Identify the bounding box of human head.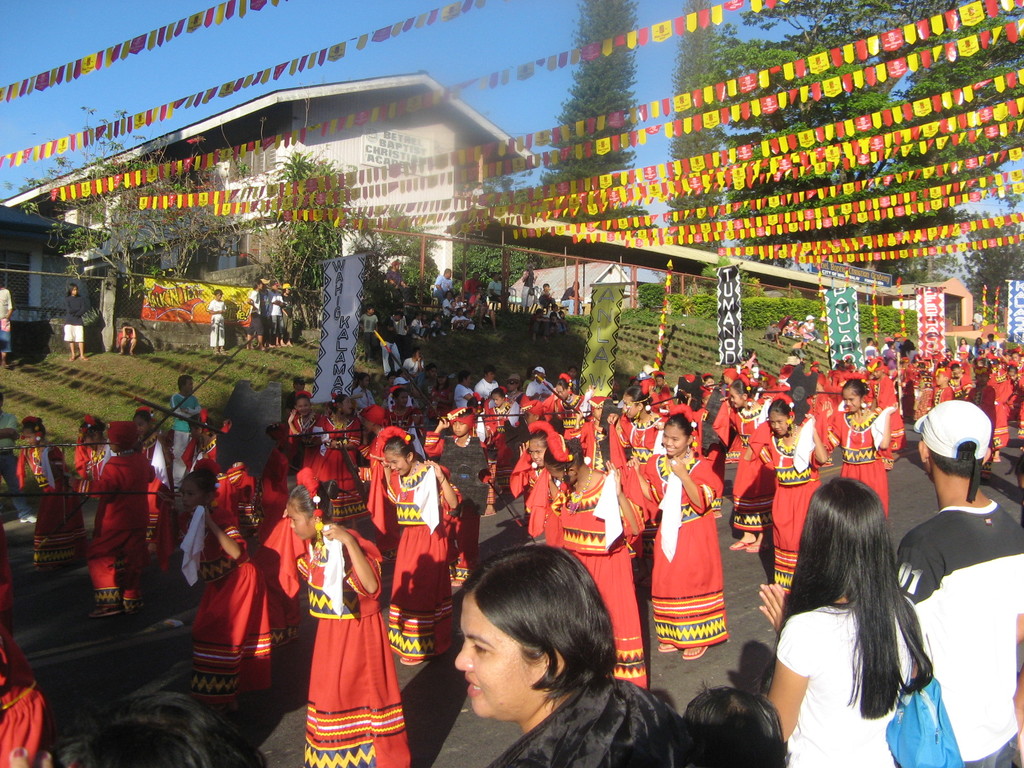
bbox=[508, 373, 520, 392].
